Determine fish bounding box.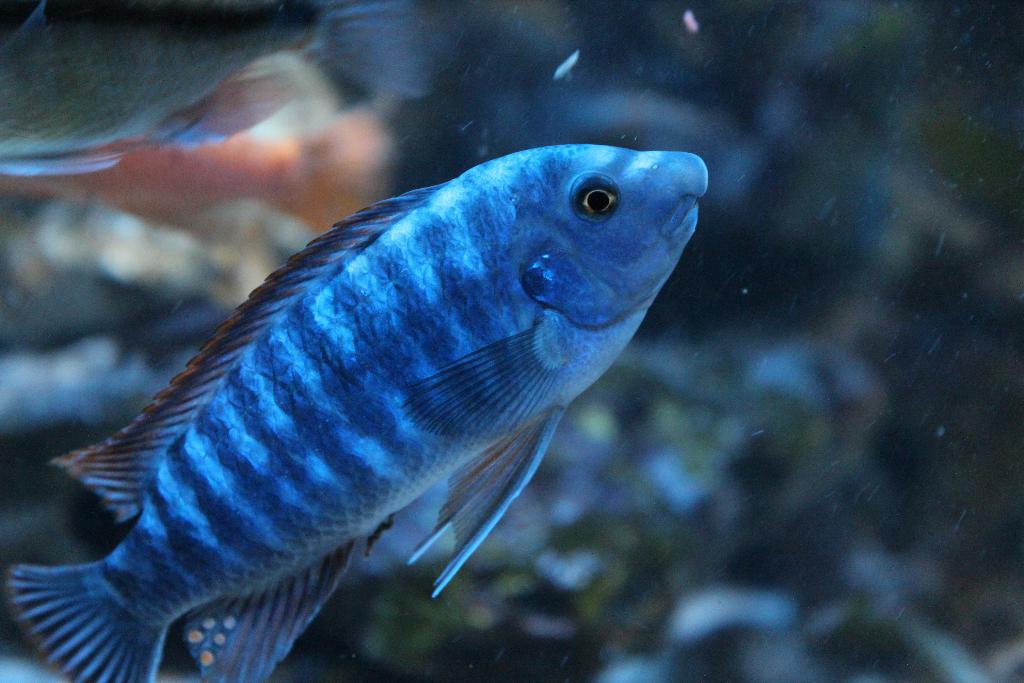
Determined: locate(5, 140, 710, 682).
